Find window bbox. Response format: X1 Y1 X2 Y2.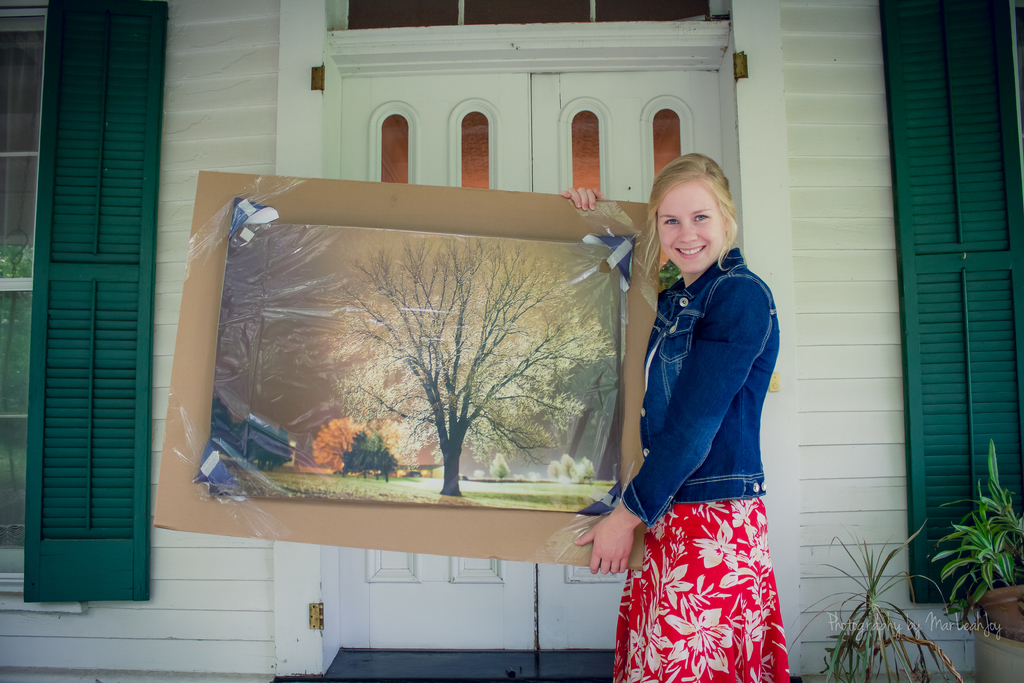
876 0 1023 605.
